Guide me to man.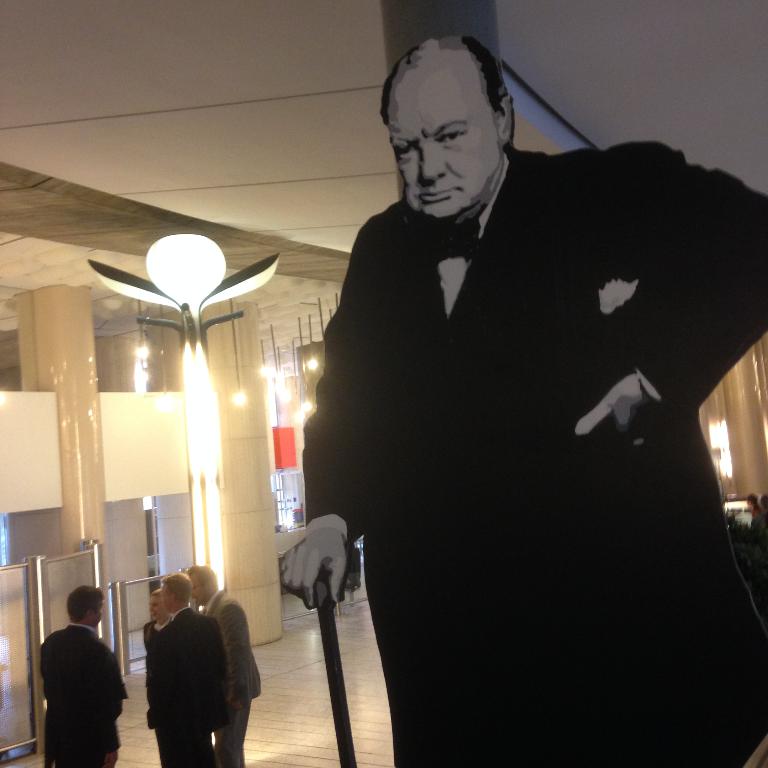
Guidance: [x1=183, y1=562, x2=260, y2=763].
